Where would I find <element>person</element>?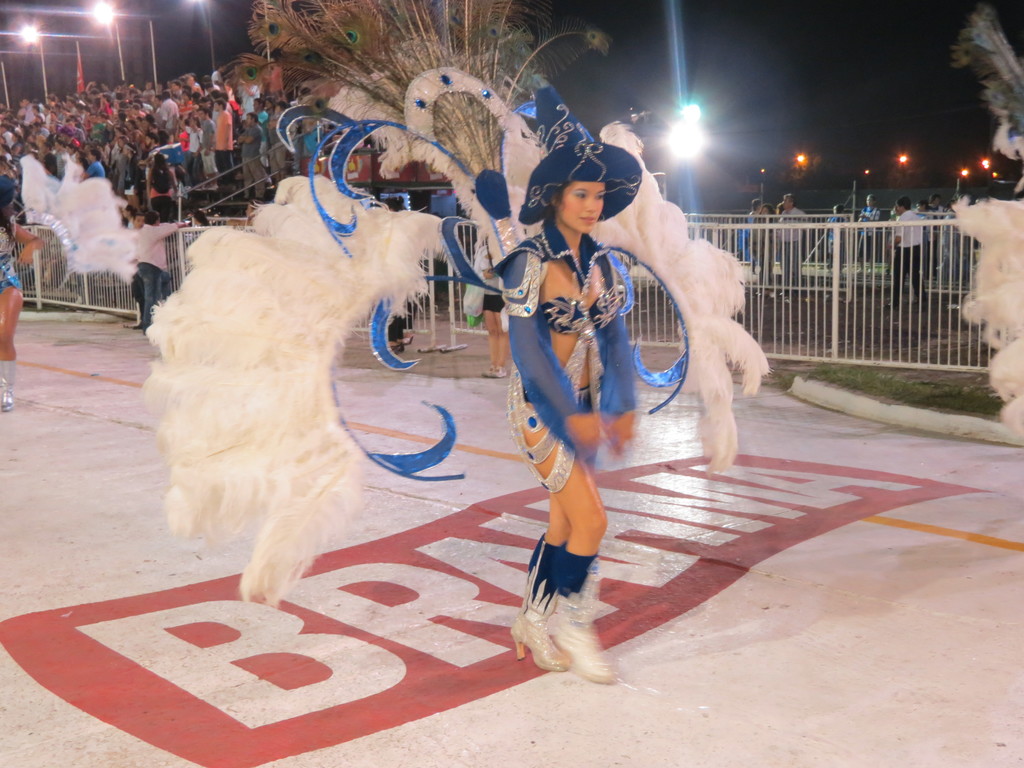
At {"left": 486, "top": 67, "right": 650, "bottom": 680}.
